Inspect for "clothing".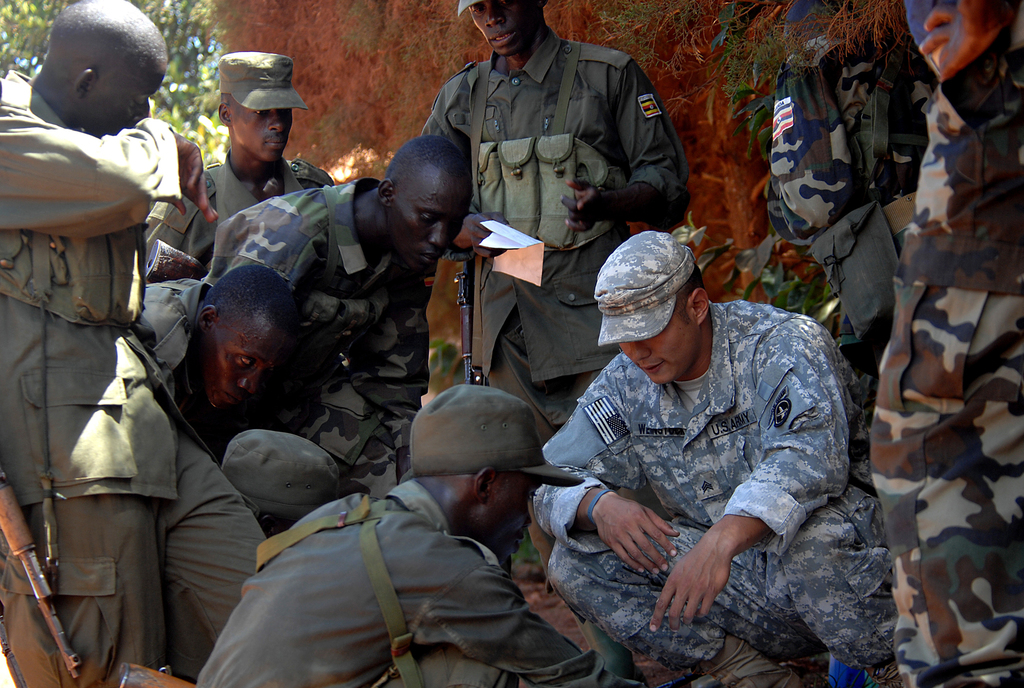
Inspection: (x1=869, y1=0, x2=1023, y2=687).
